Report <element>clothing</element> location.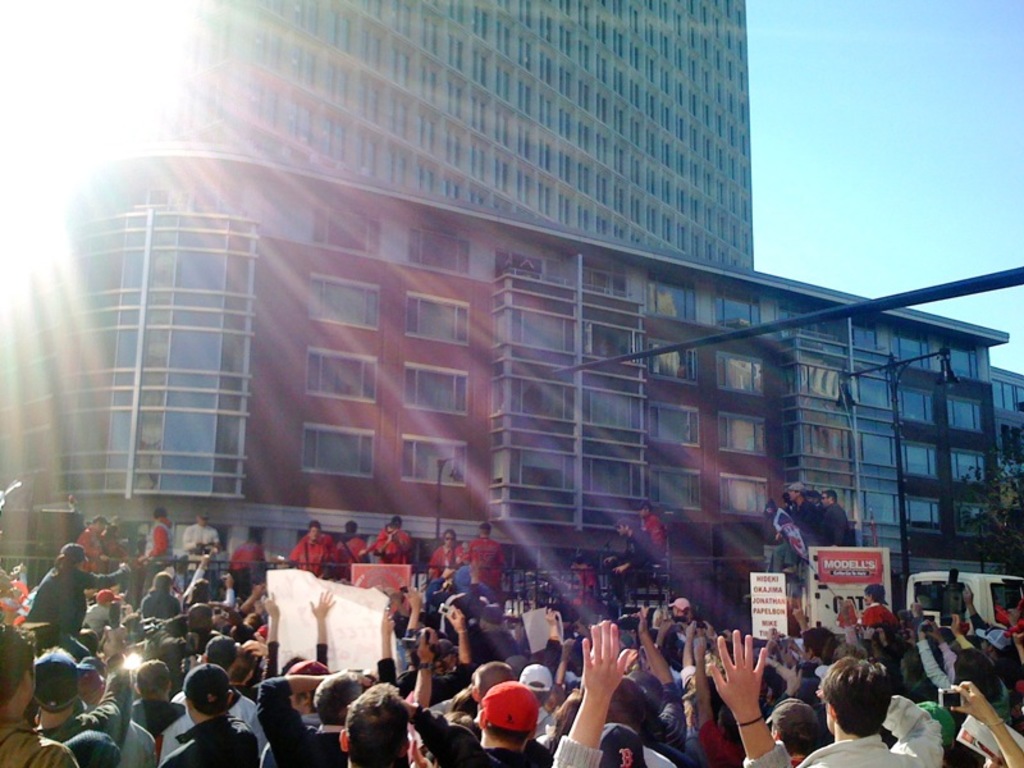
Report: crop(440, 595, 499, 631).
